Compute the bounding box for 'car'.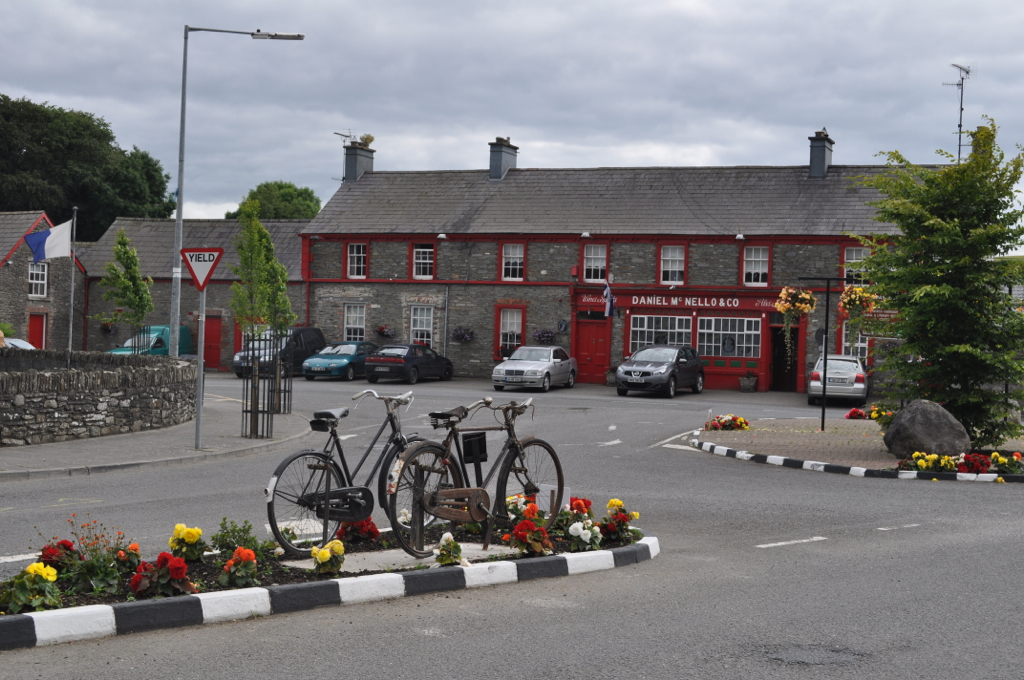
x1=615 y1=345 x2=706 y2=399.
